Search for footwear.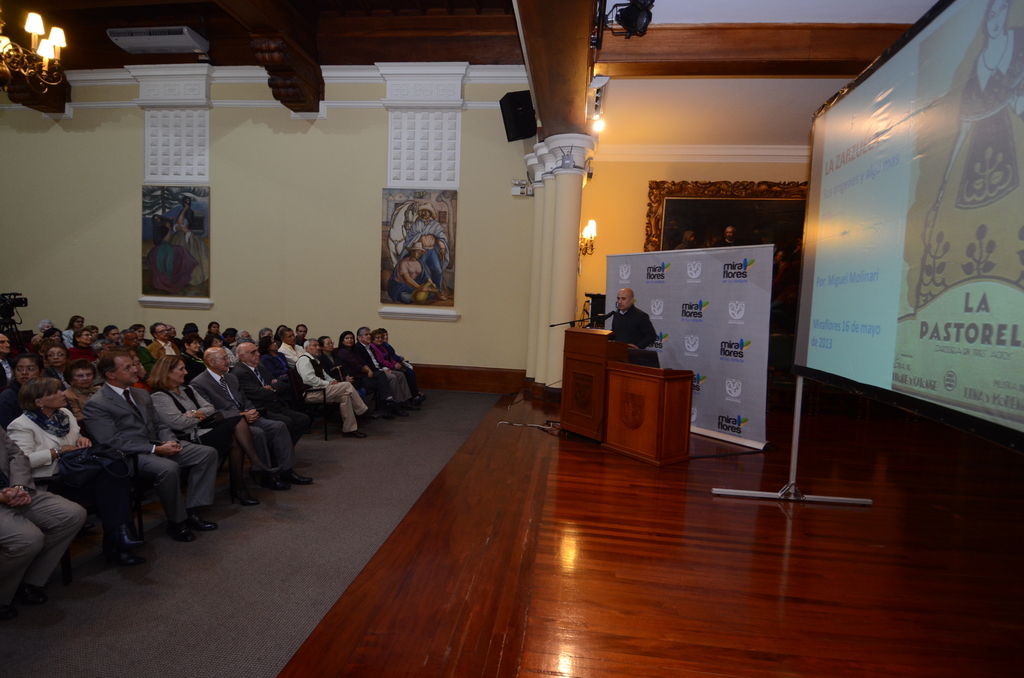
Found at select_region(17, 590, 57, 628).
